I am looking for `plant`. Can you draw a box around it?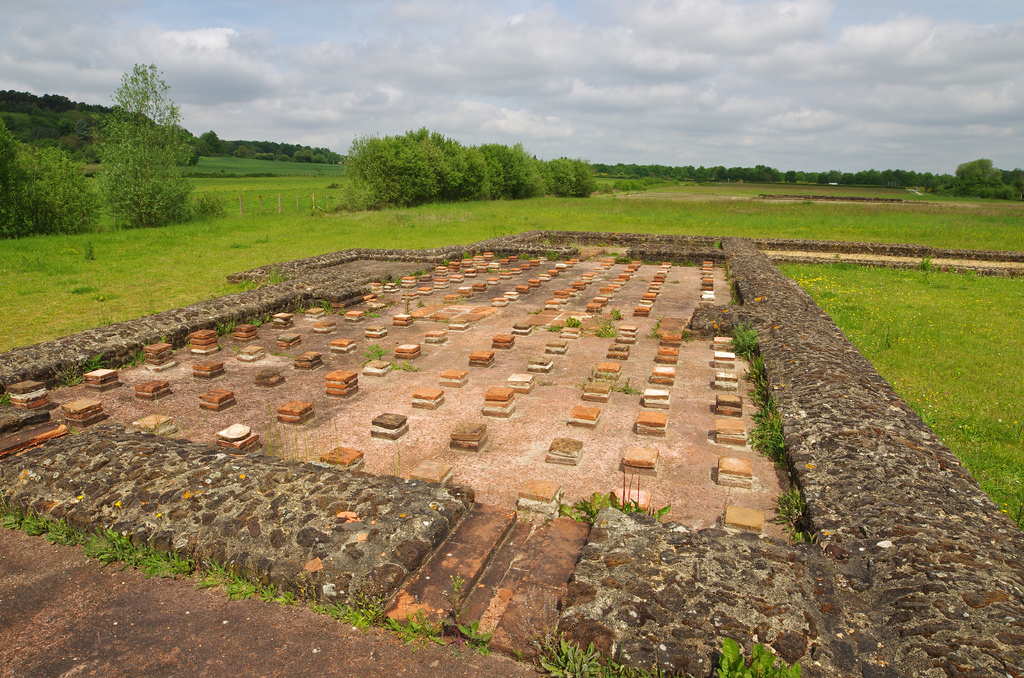
Sure, the bounding box is left=435, top=118, right=502, bottom=214.
